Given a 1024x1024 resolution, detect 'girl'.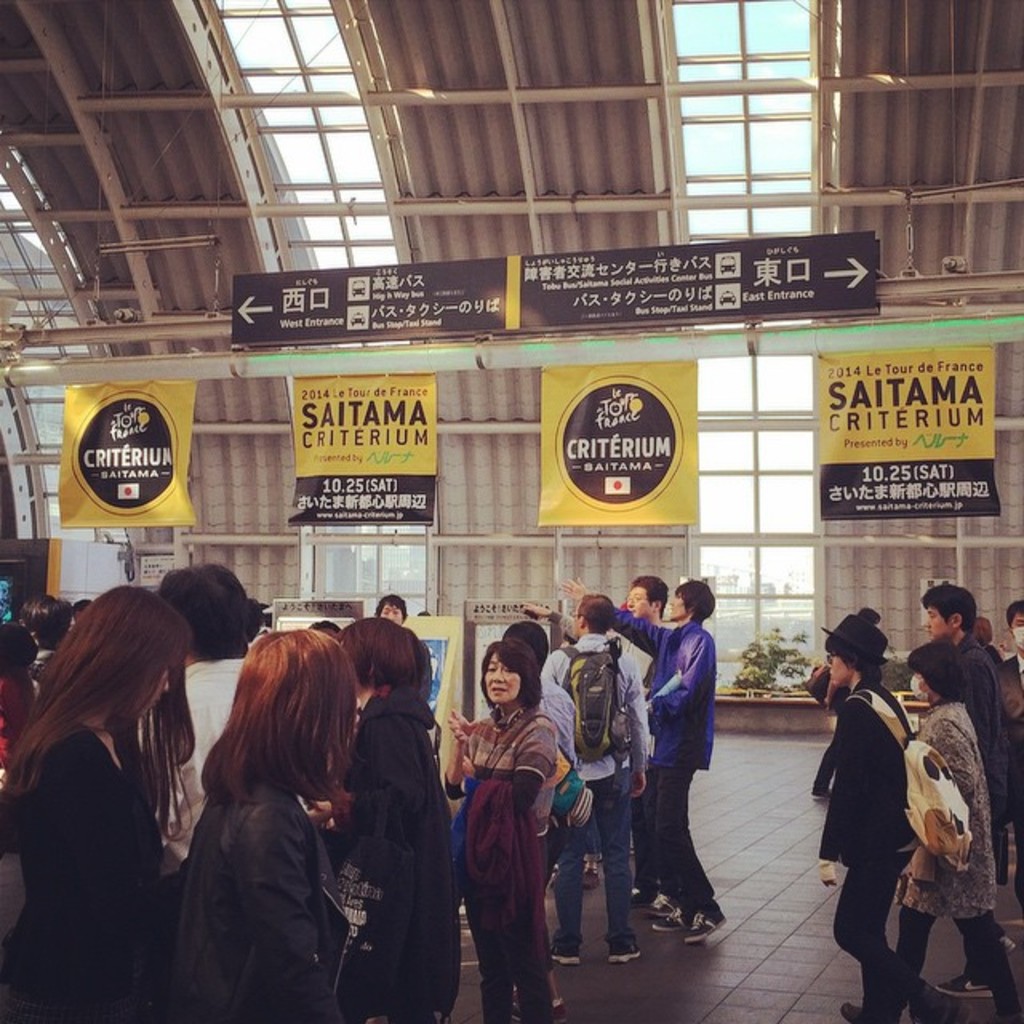
(x1=182, y1=630, x2=357, y2=1022).
